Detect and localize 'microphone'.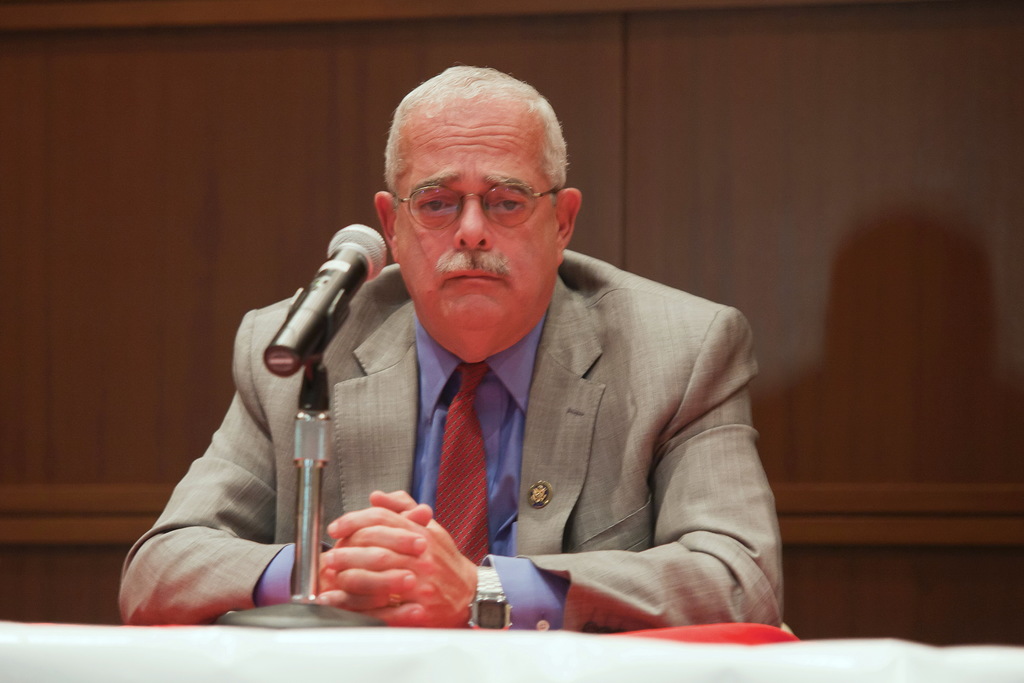
Localized at bbox(254, 227, 387, 378).
